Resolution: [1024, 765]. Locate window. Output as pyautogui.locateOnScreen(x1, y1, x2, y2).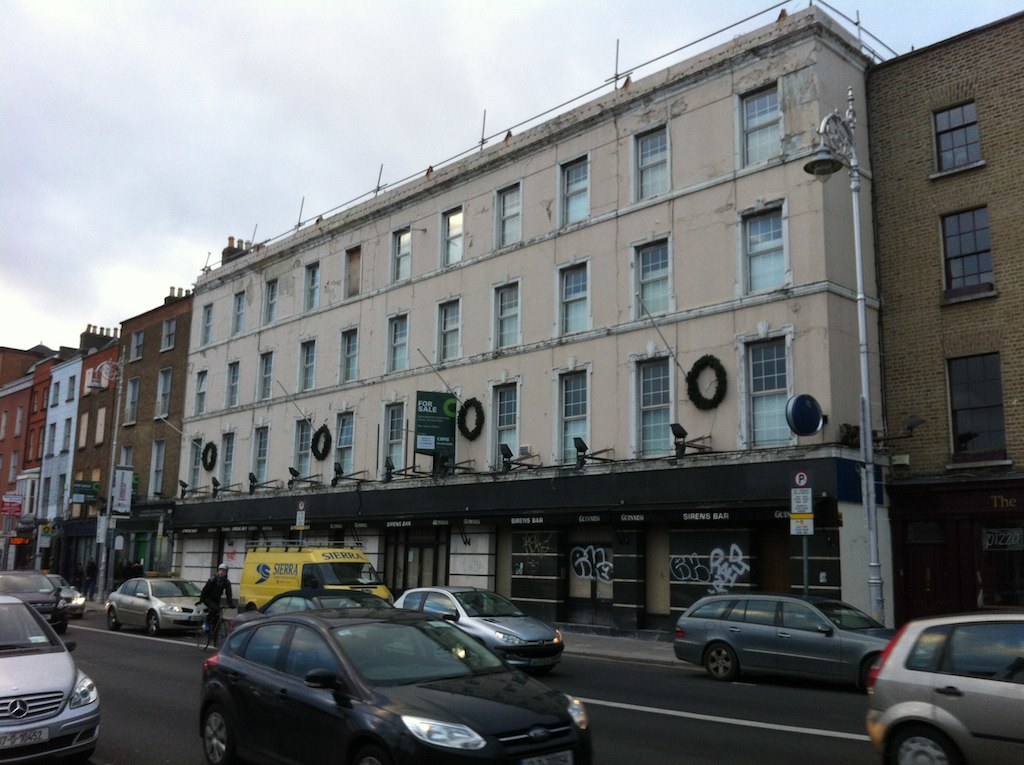
pyautogui.locateOnScreen(66, 373, 77, 400).
